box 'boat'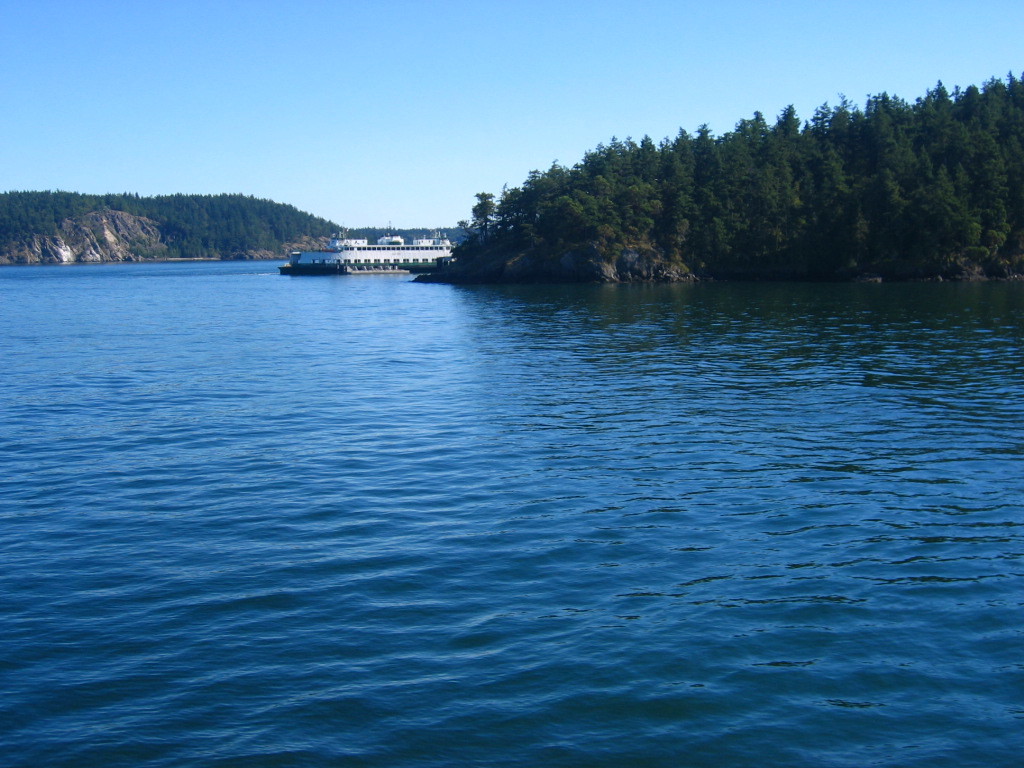
{"left": 274, "top": 215, "right": 463, "bottom": 282}
